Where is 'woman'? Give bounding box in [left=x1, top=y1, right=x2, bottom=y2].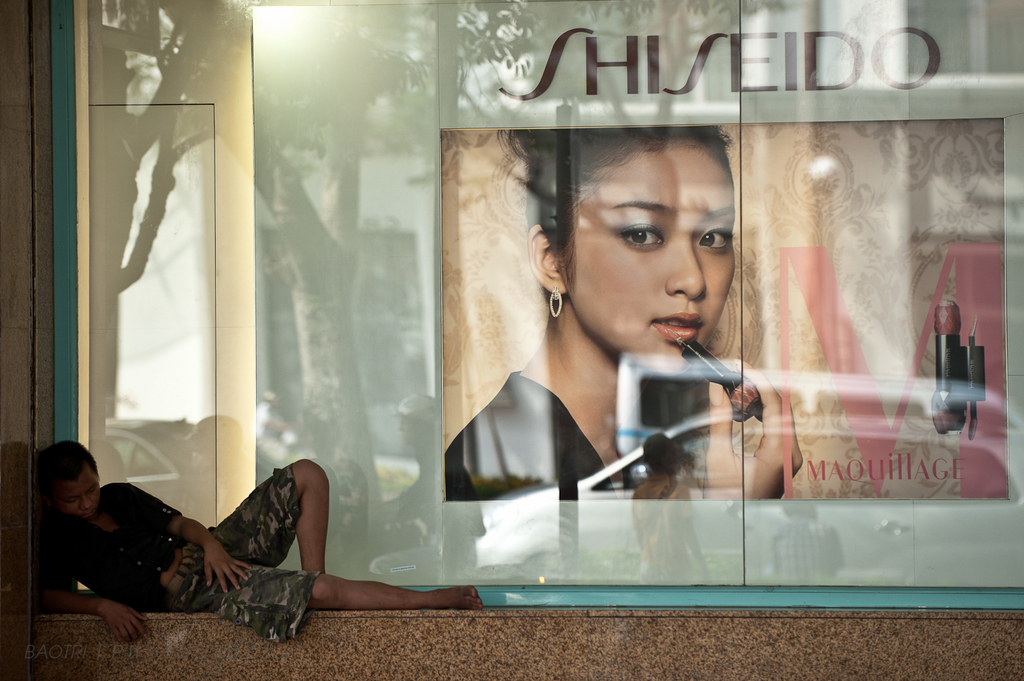
[left=364, top=121, right=865, bottom=601].
